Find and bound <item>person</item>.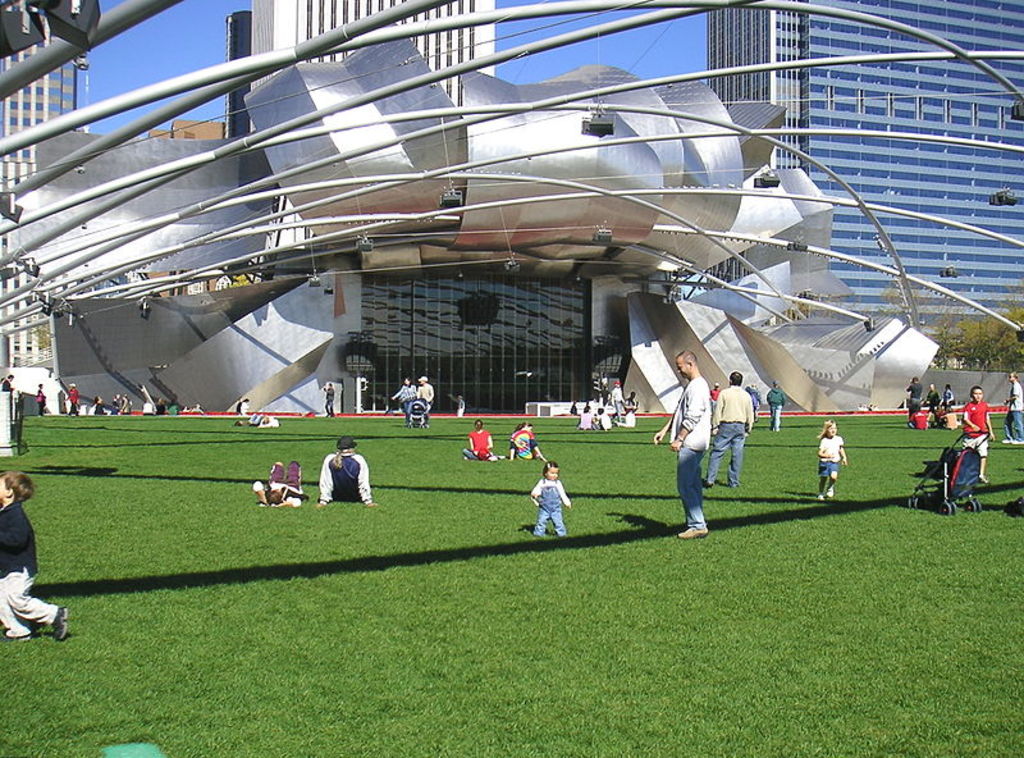
Bound: region(963, 387, 993, 479).
